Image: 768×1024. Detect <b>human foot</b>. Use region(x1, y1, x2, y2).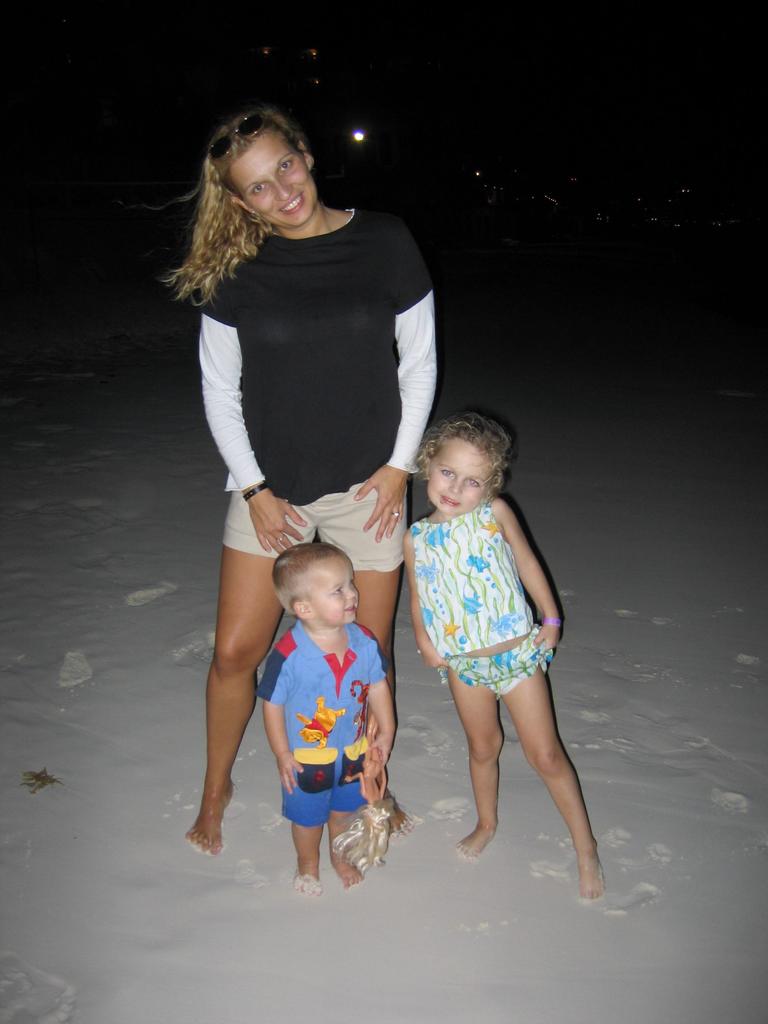
region(575, 858, 609, 896).
